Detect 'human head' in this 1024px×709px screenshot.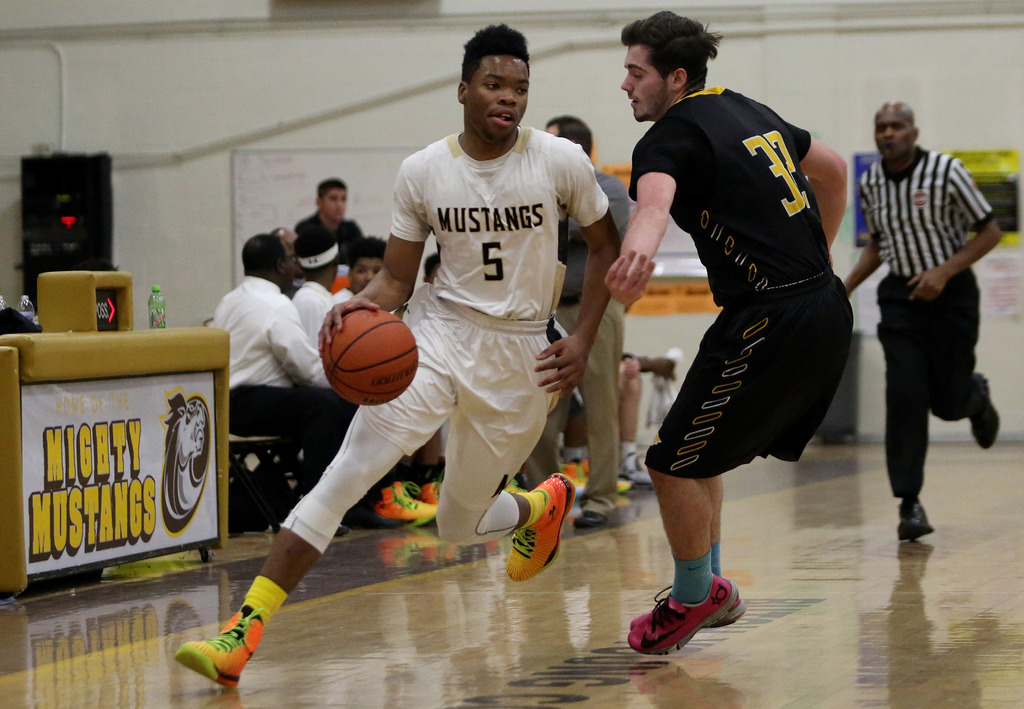
Detection: l=616, t=6, r=721, b=122.
